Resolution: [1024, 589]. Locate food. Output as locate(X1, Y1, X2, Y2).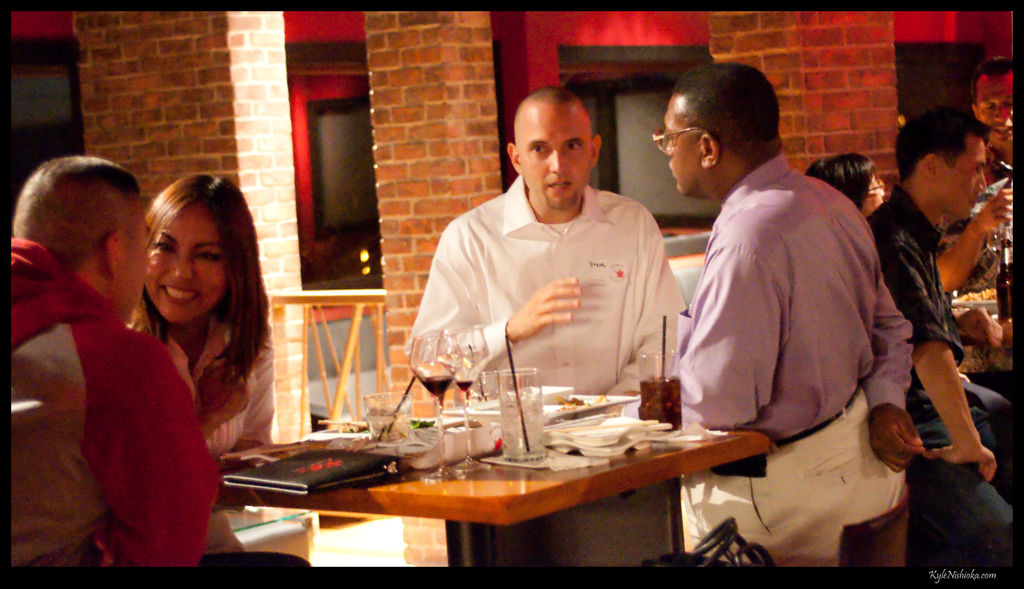
locate(333, 420, 367, 436).
